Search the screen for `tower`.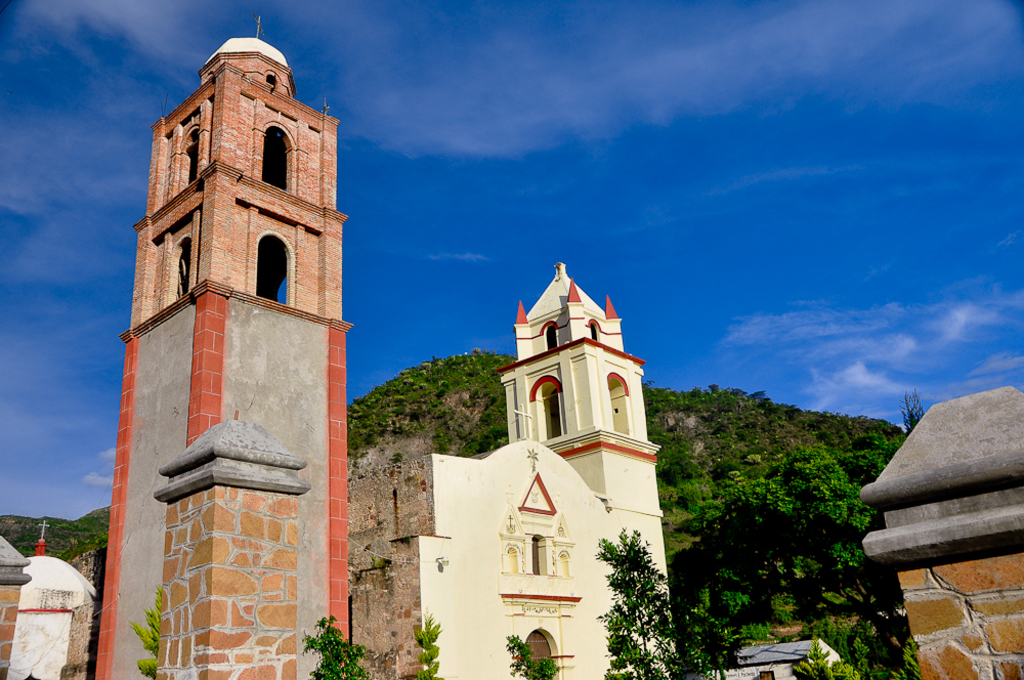
Found at (494, 263, 681, 679).
